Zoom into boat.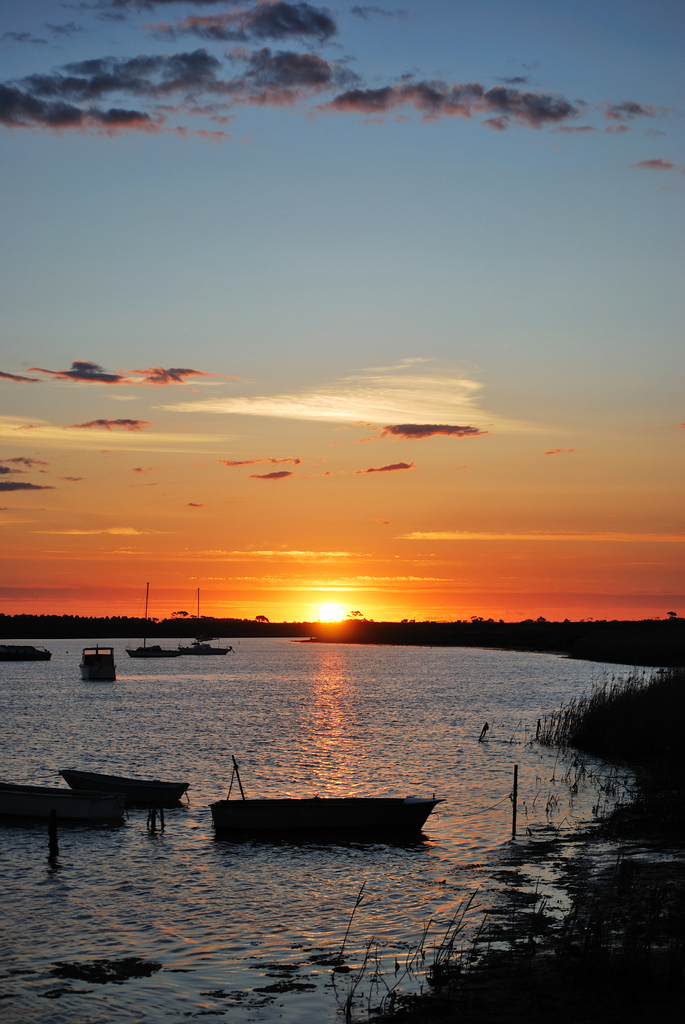
Zoom target: box(56, 764, 187, 804).
